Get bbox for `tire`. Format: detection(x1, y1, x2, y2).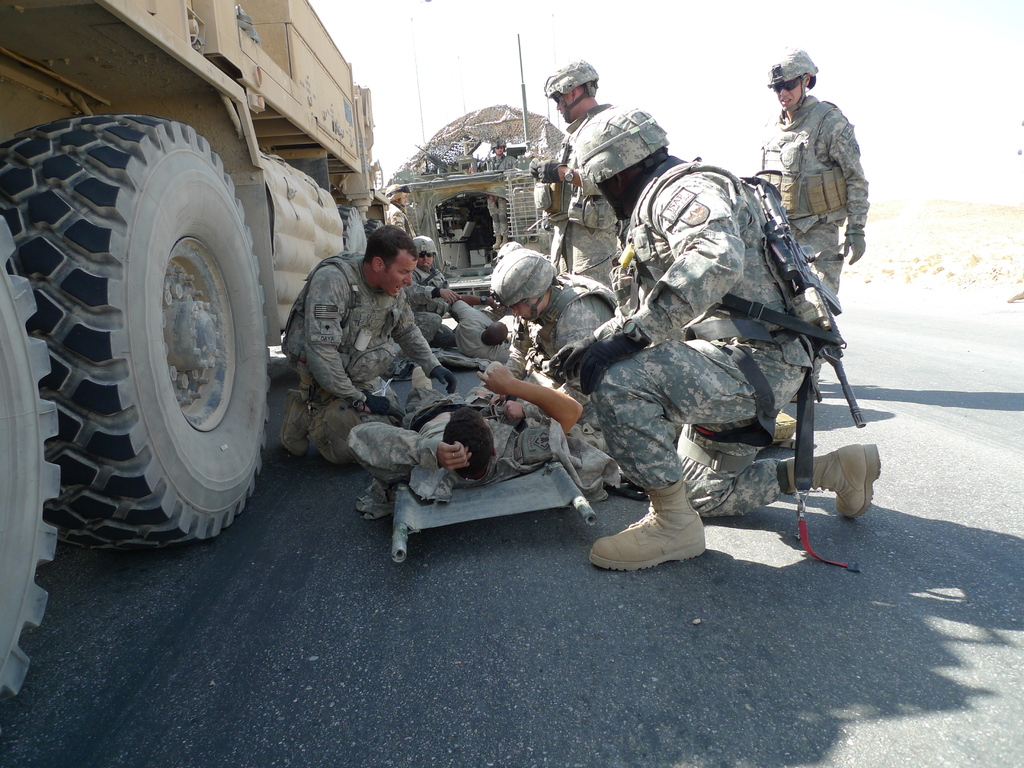
detection(0, 112, 272, 547).
